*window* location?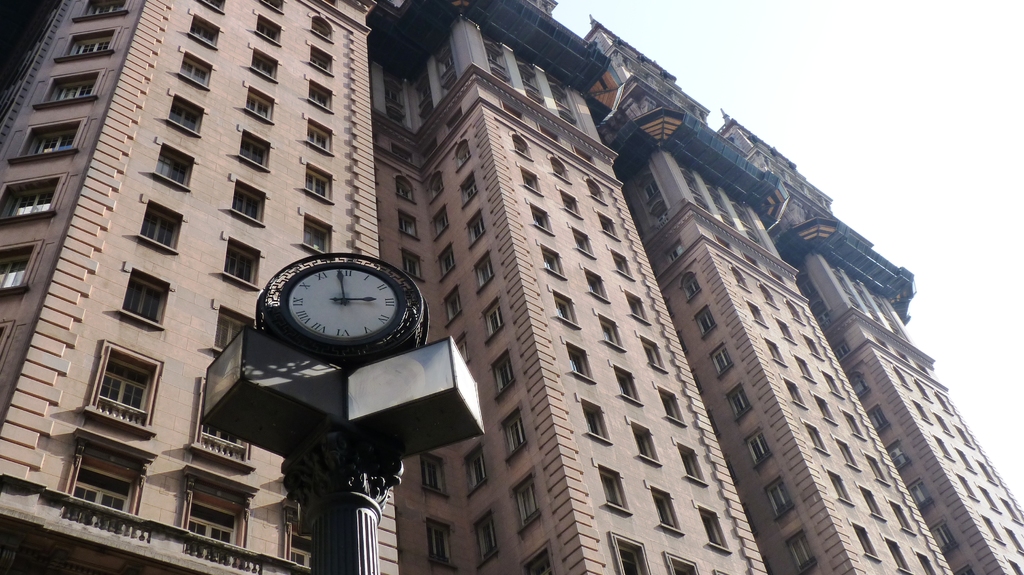
866 457 886 480
